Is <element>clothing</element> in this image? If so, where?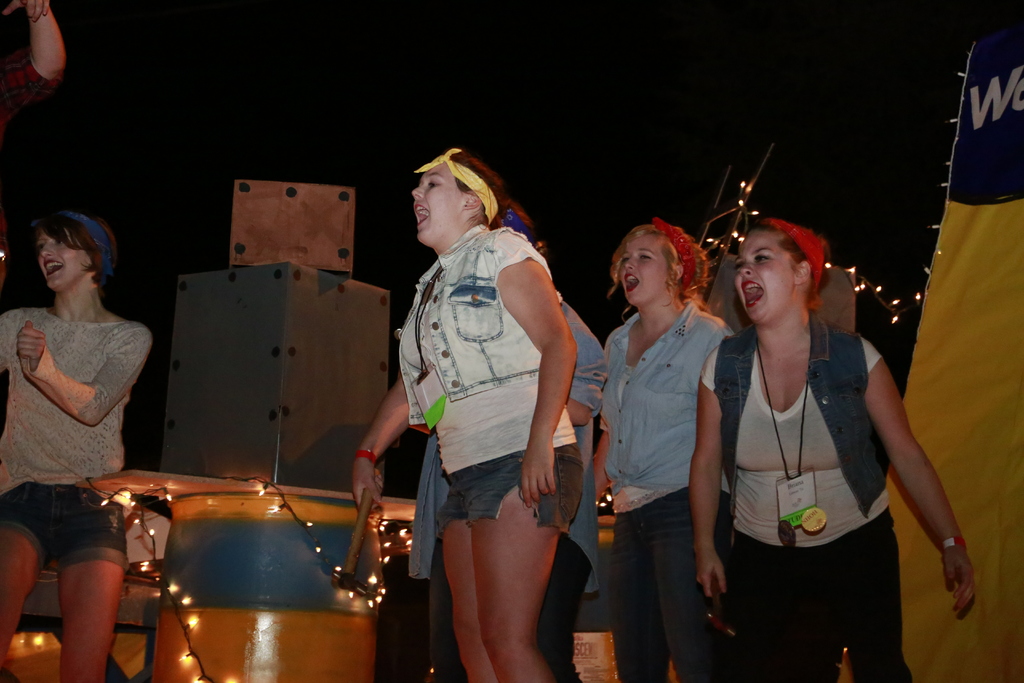
Yes, at <region>698, 309, 909, 682</region>.
